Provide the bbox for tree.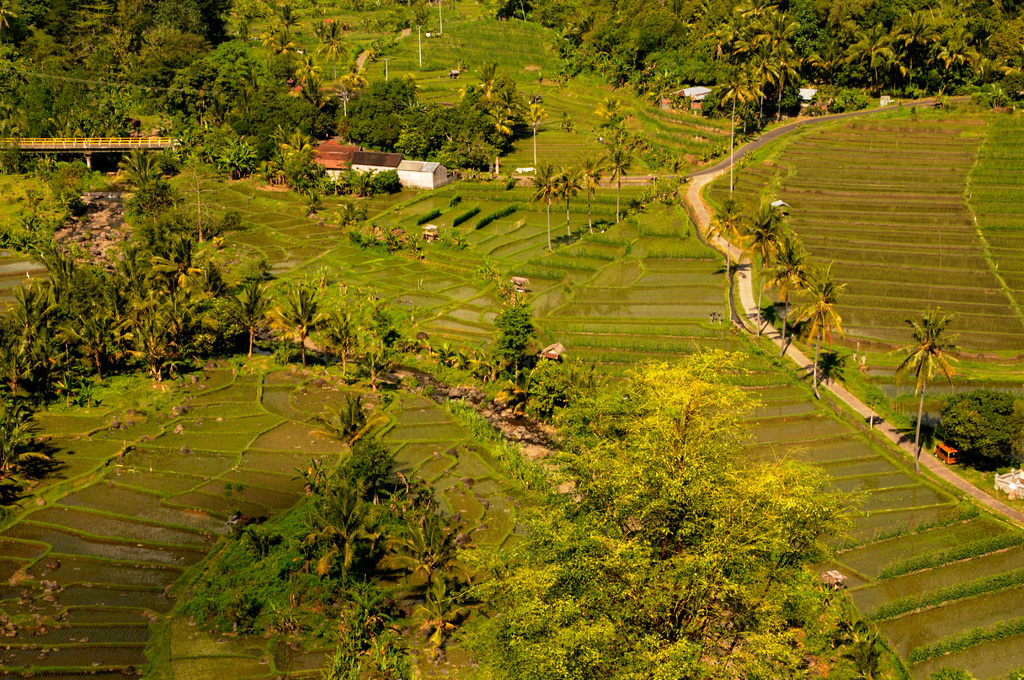
[0,401,52,469].
